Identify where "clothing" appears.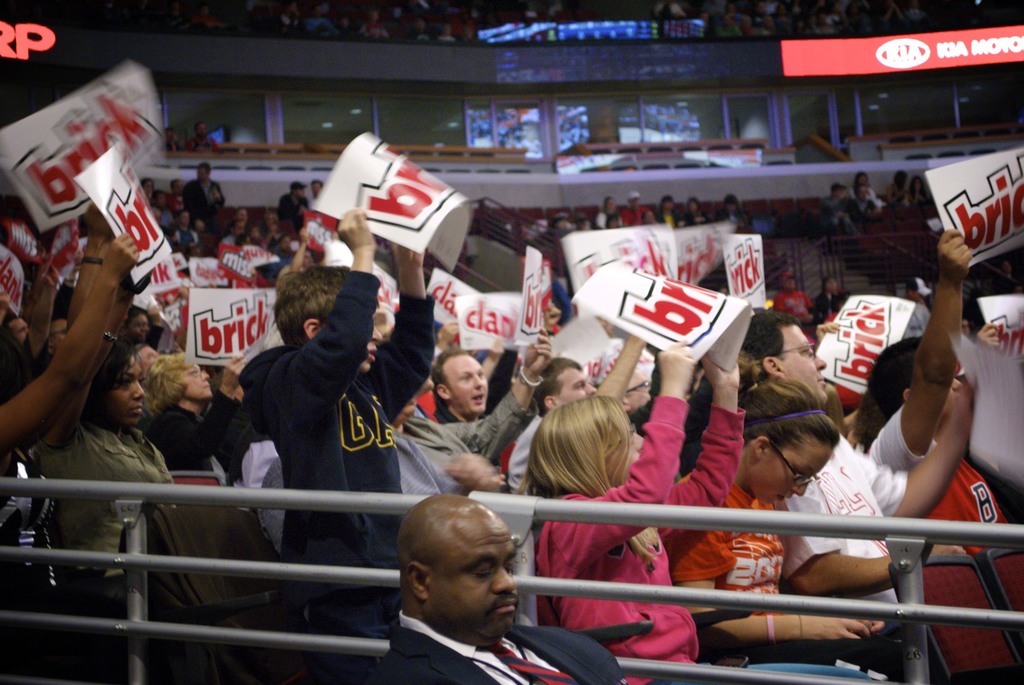
Appears at region(142, 404, 235, 473).
